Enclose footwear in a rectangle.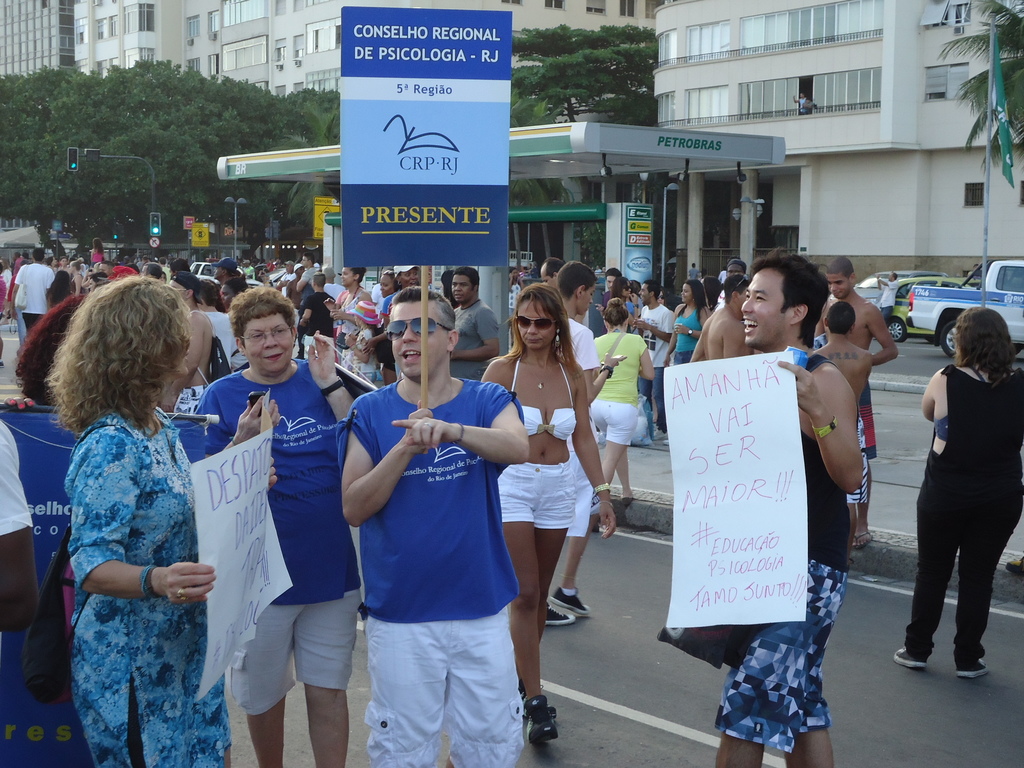
<bbox>889, 650, 930, 672</bbox>.
